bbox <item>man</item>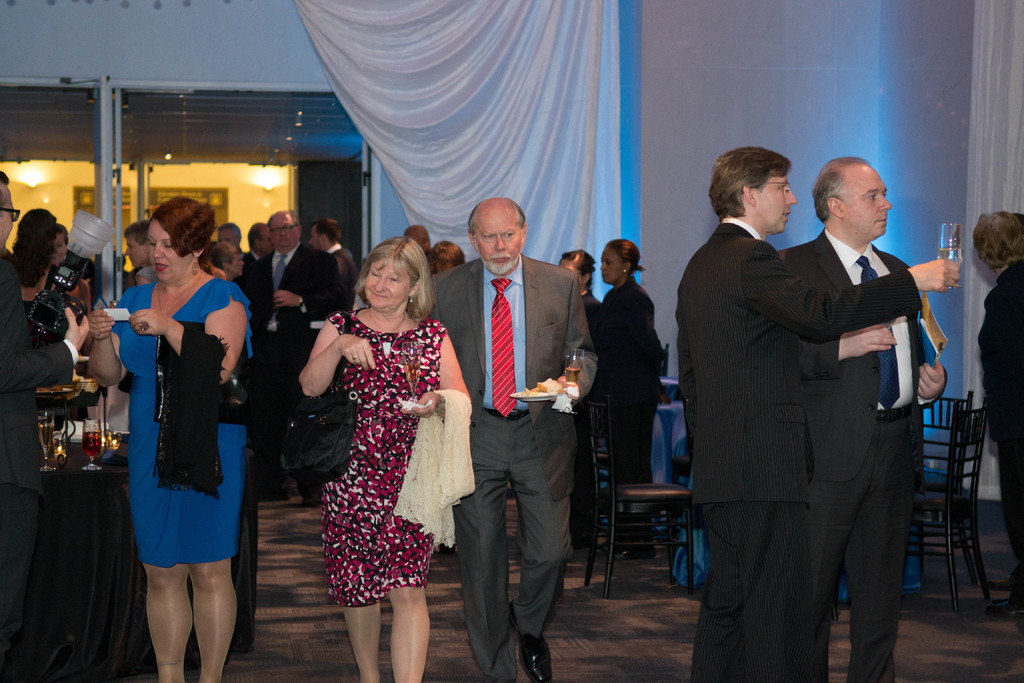
<box>0,162,89,682</box>
